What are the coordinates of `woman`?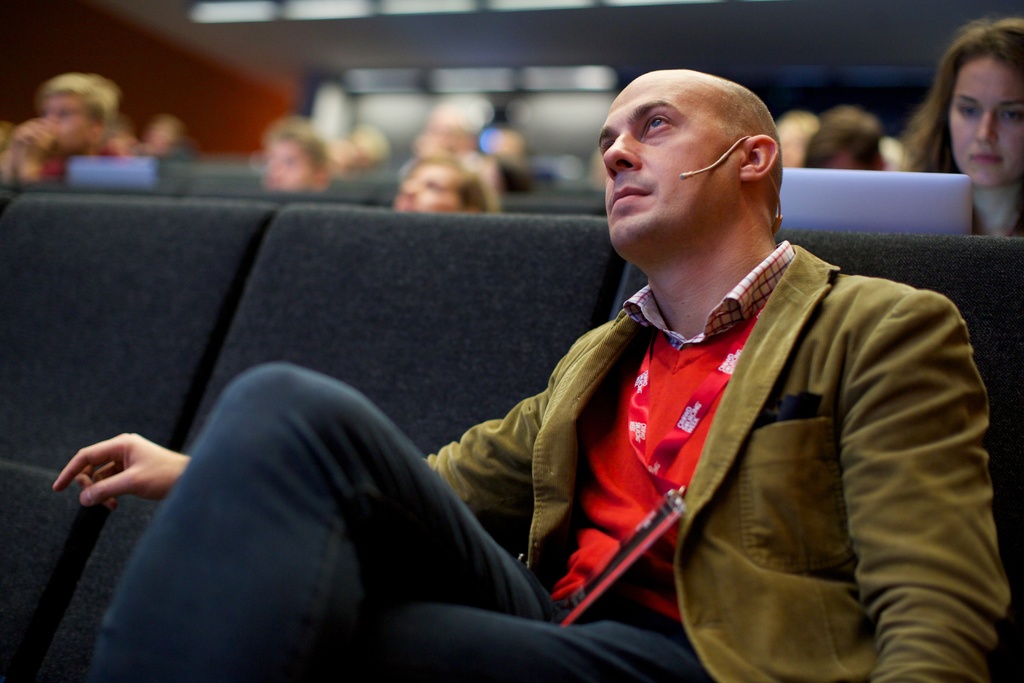
detection(884, 31, 1023, 211).
